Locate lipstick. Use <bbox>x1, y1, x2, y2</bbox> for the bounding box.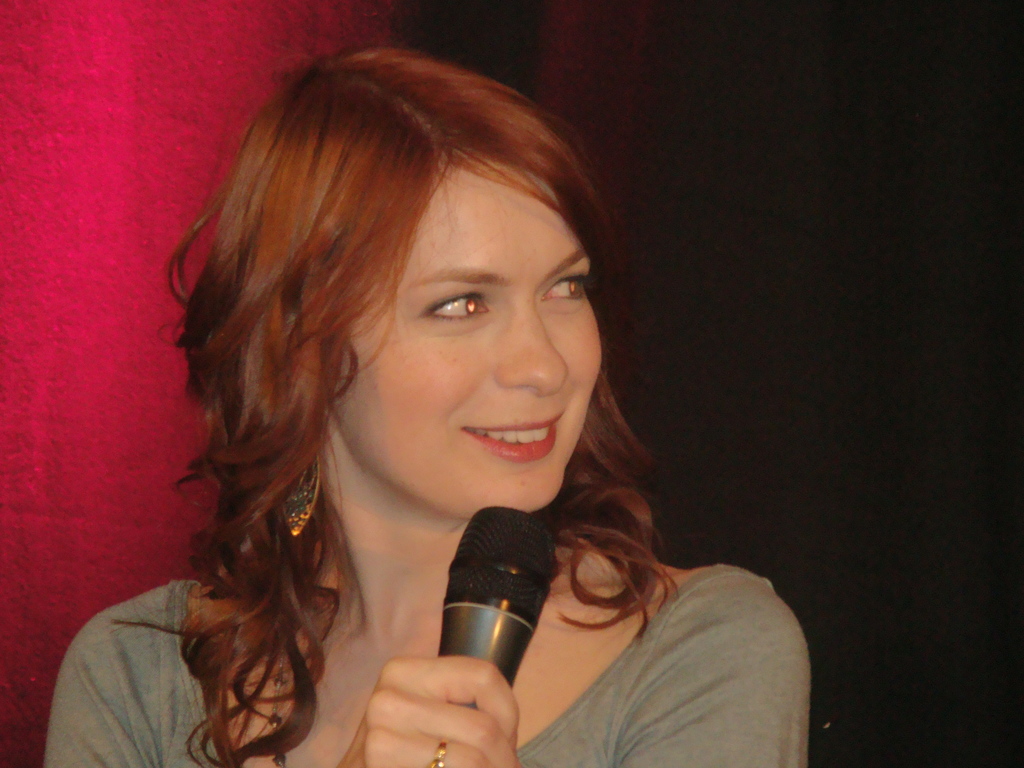
<bbox>462, 413, 563, 461</bbox>.
